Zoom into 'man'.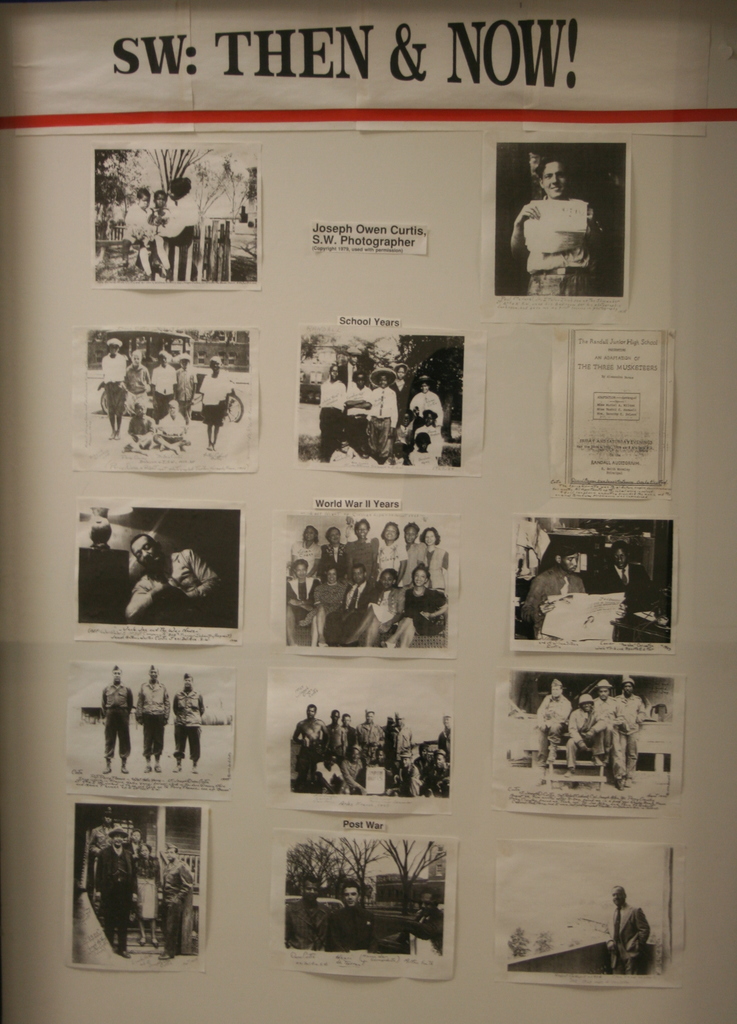
Zoom target: {"left": 101, "top": 339, "right": 123, "bottom": 438}.
